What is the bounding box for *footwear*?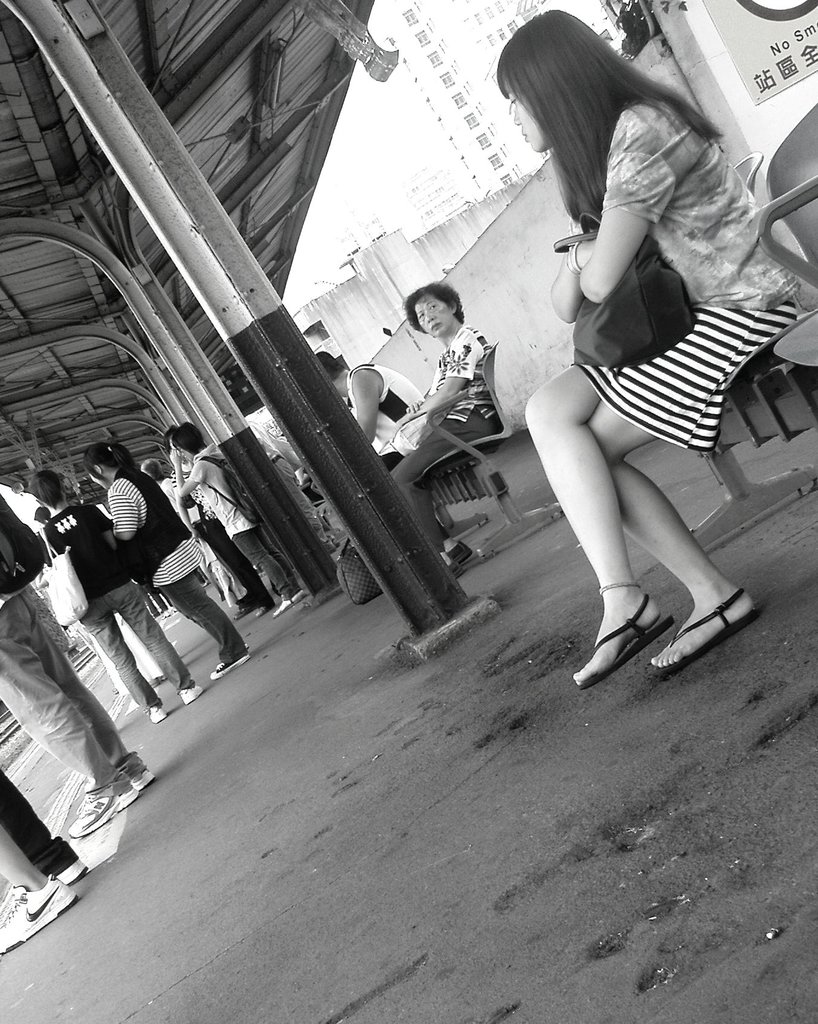
x1=65 y1=760 x2=128 y2=844.
